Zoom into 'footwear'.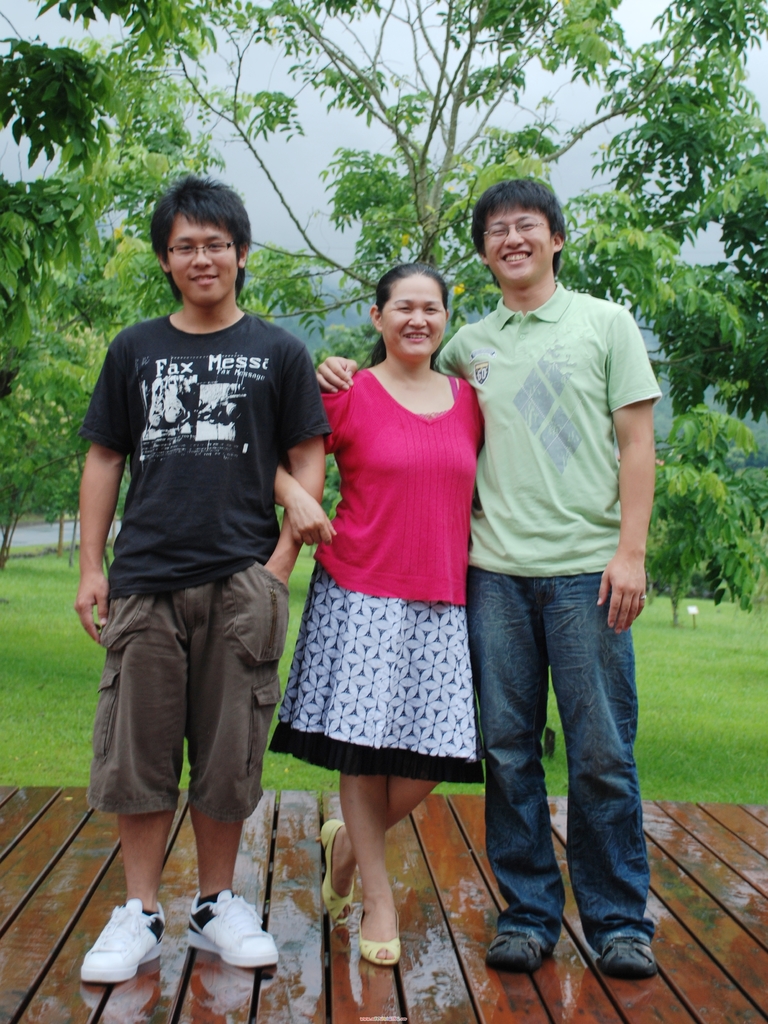
Zoom target: <bbox>352, 893, 409, 974</bbox>.
